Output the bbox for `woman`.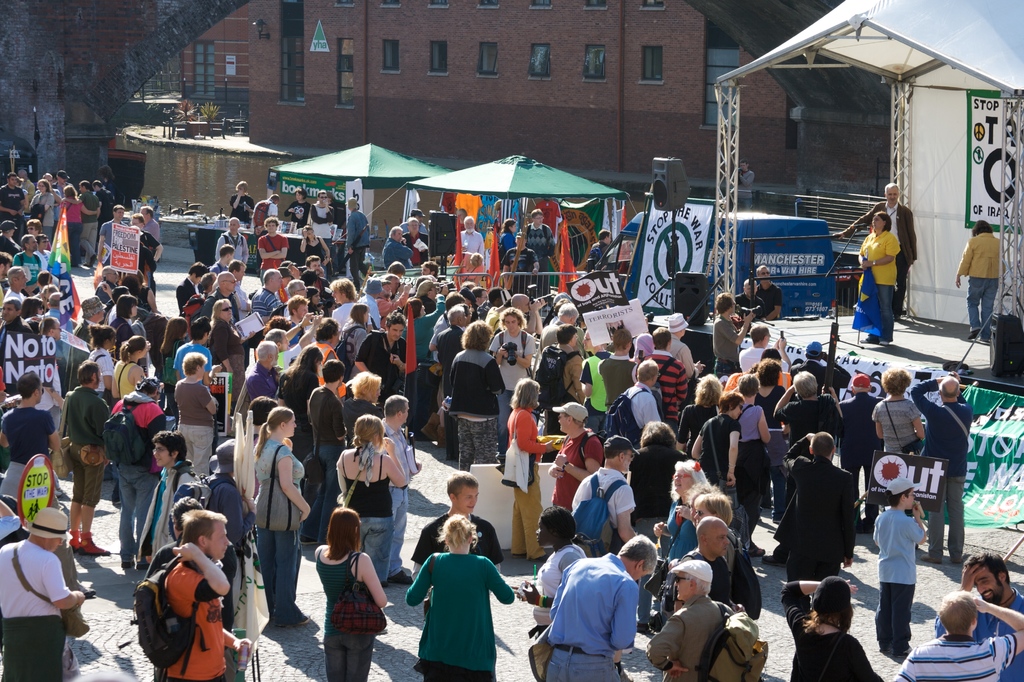
253,404,308,624.
